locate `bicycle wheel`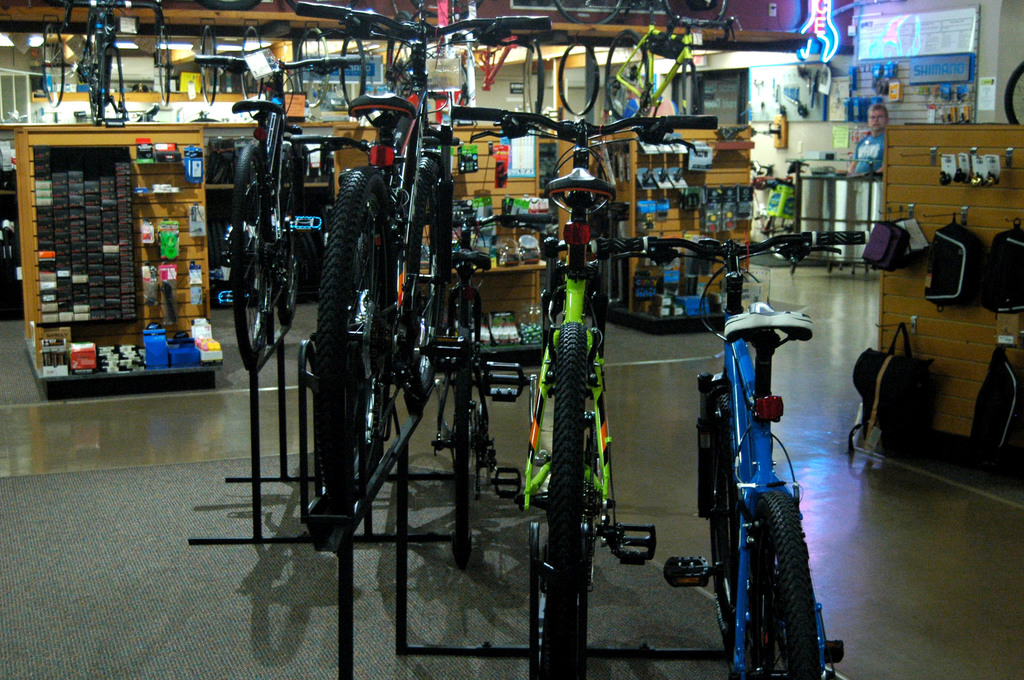
<box>312,166,399,531</box>
